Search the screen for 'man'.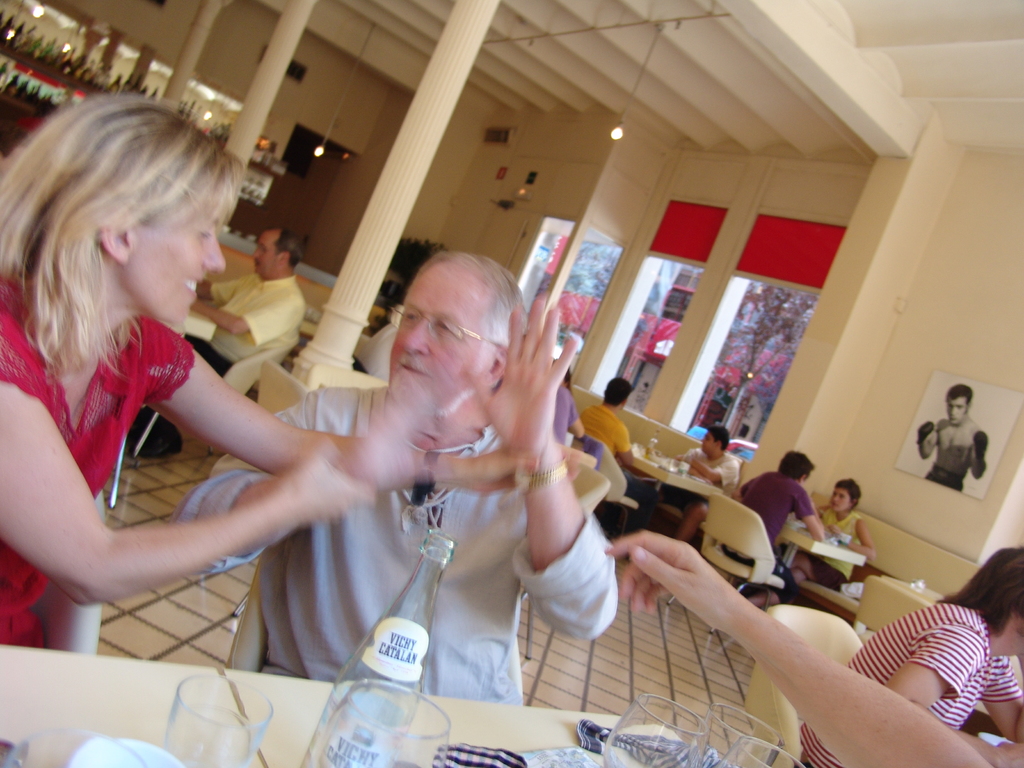
Found at 737/449/824/605.
